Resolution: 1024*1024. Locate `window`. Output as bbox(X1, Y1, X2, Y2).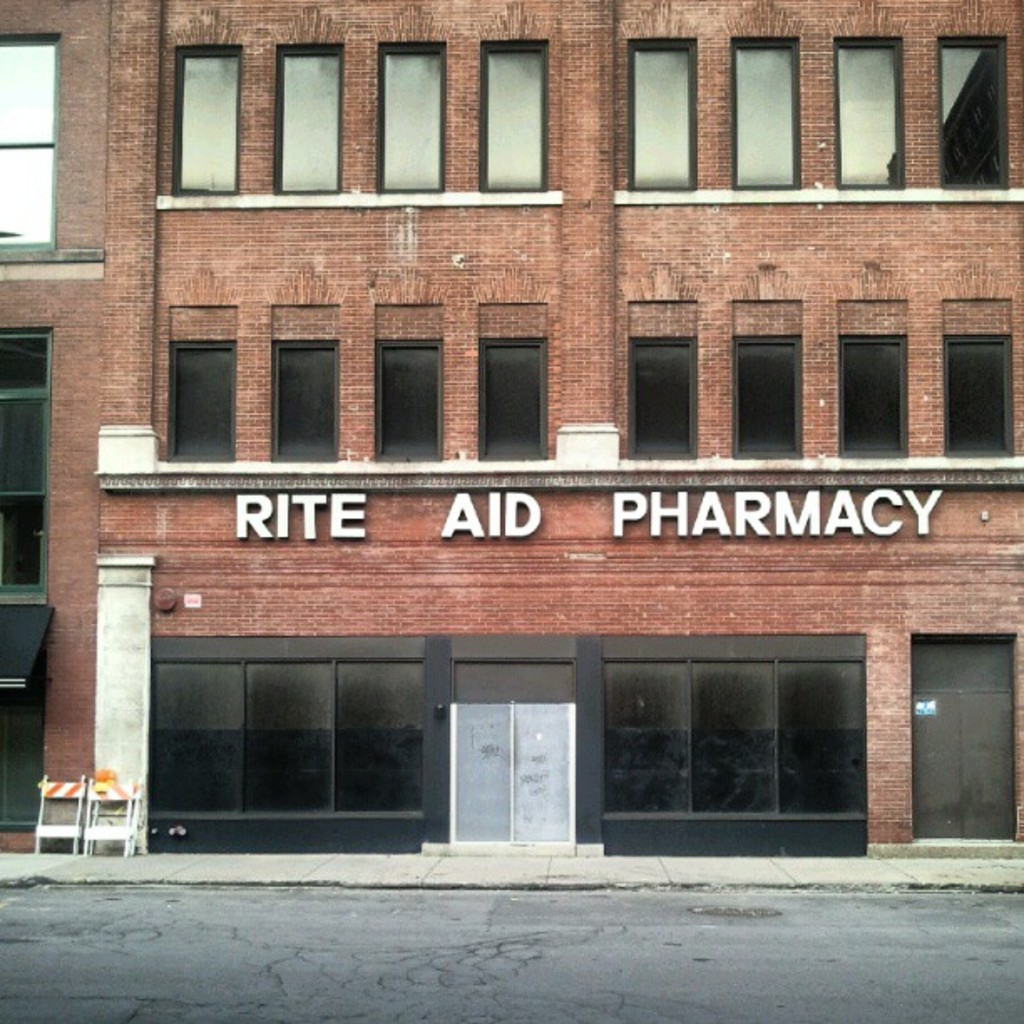
bbox(612, 636, 880, 832).
